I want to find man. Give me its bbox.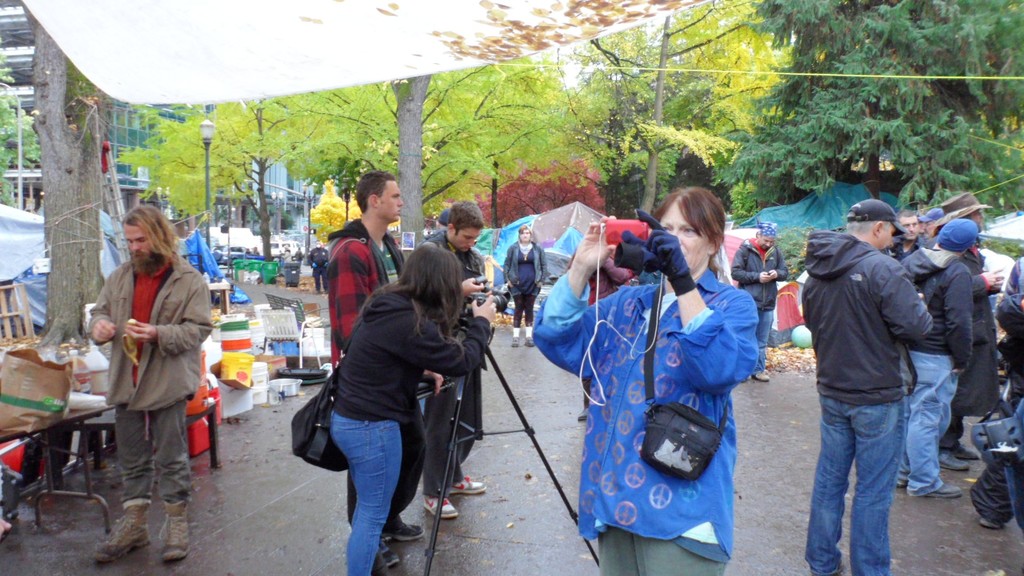
Rect(323, 166, 431, 566).
